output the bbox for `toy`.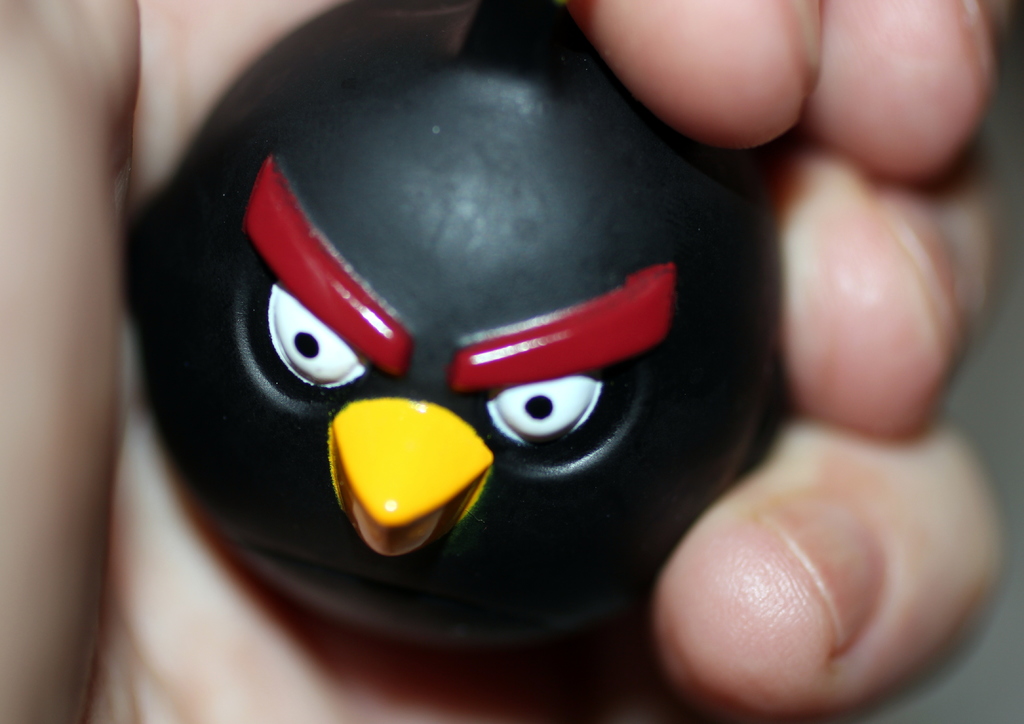
(129, 0, 799, 671).
